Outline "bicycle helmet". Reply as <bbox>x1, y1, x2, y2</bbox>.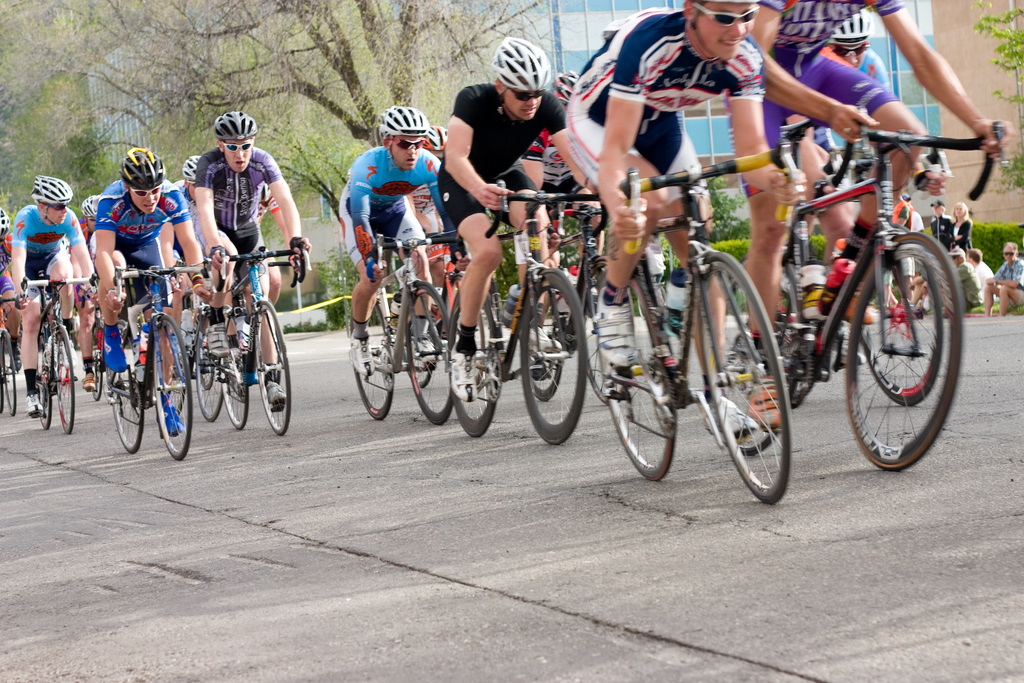
<bbox>824, 4, 876, 38</bbox>.
